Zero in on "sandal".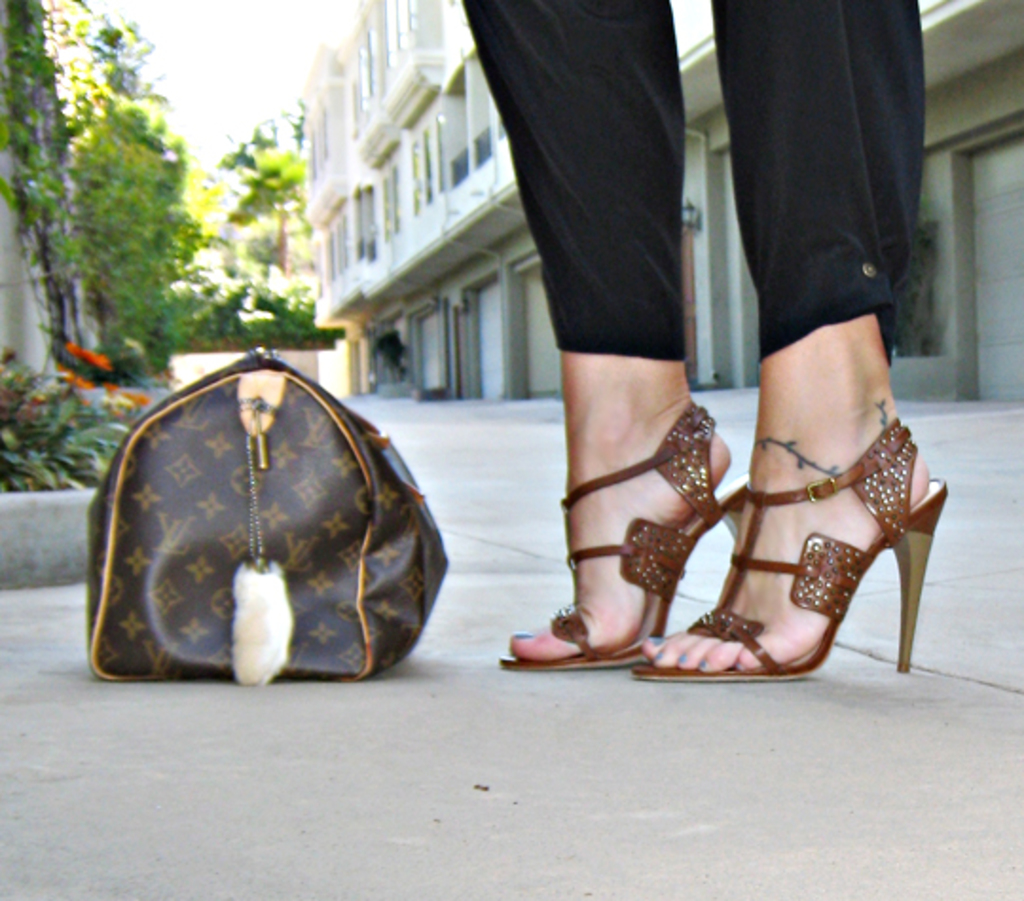
Zeroed in: [501,404,749,666].
